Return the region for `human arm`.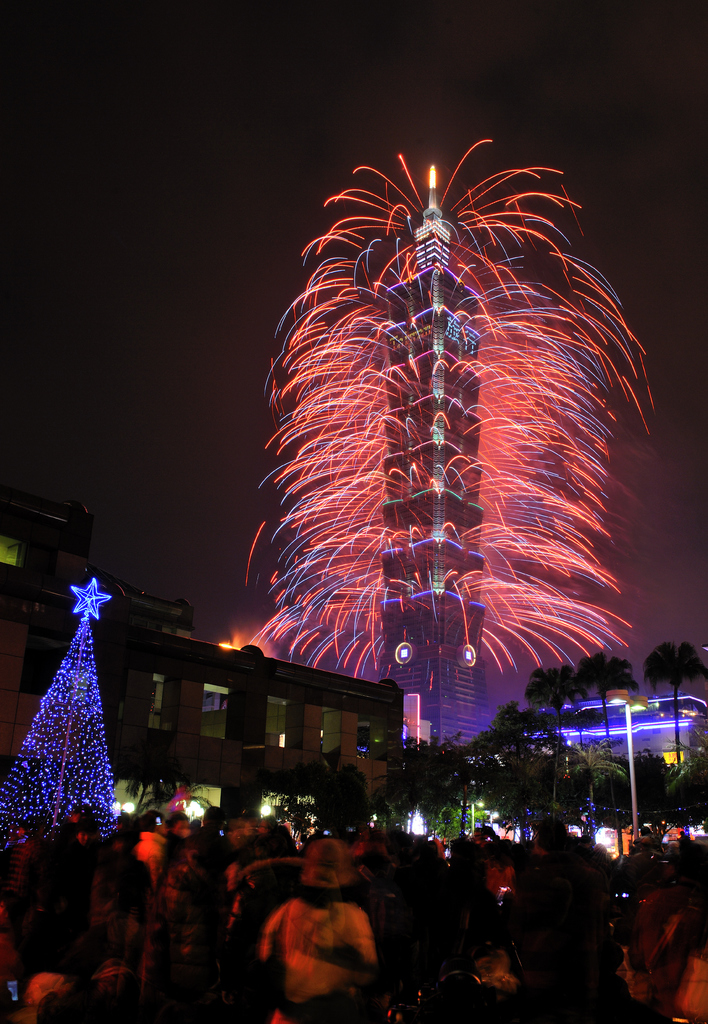
249/907/283/974.
